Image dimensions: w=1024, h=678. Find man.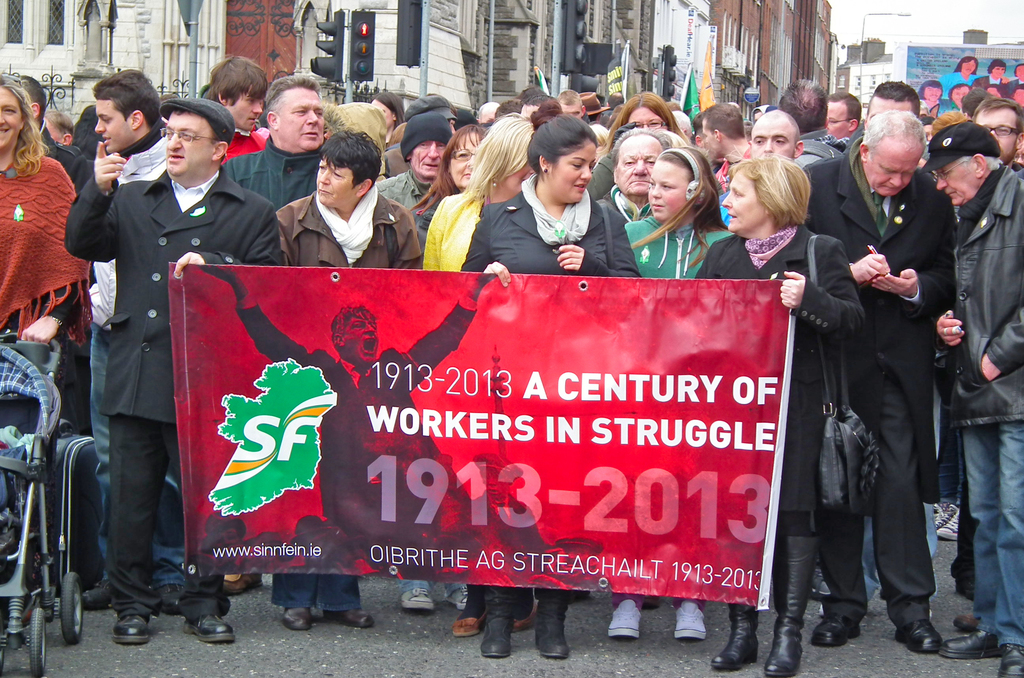
{"left": 25, "top": 75, "right": 106, "bottom": 597}.
